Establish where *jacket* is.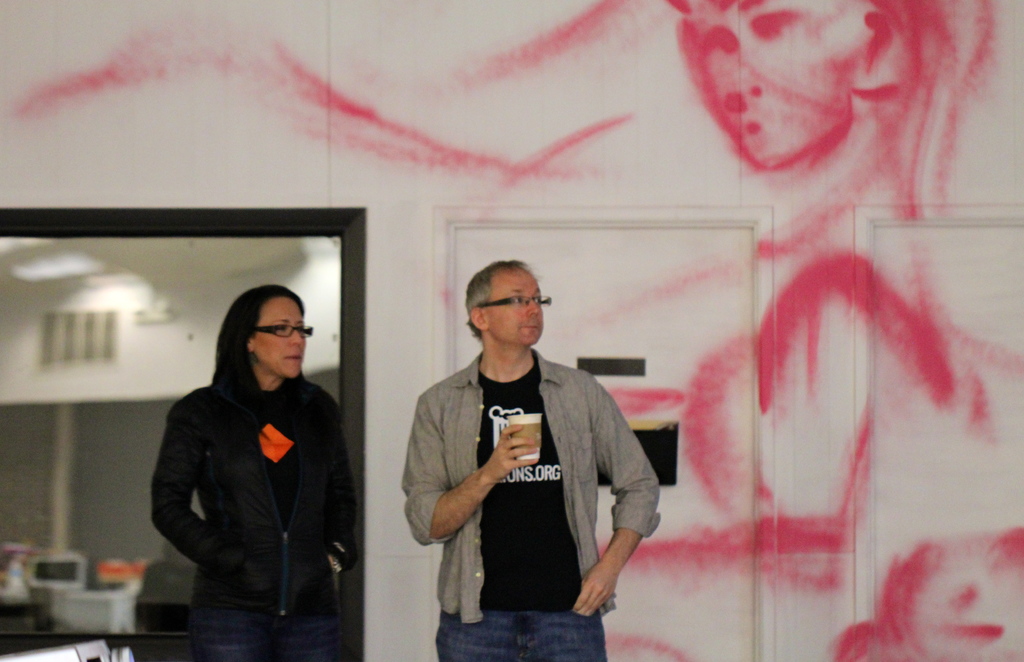
Established at 148,325,355,627.
